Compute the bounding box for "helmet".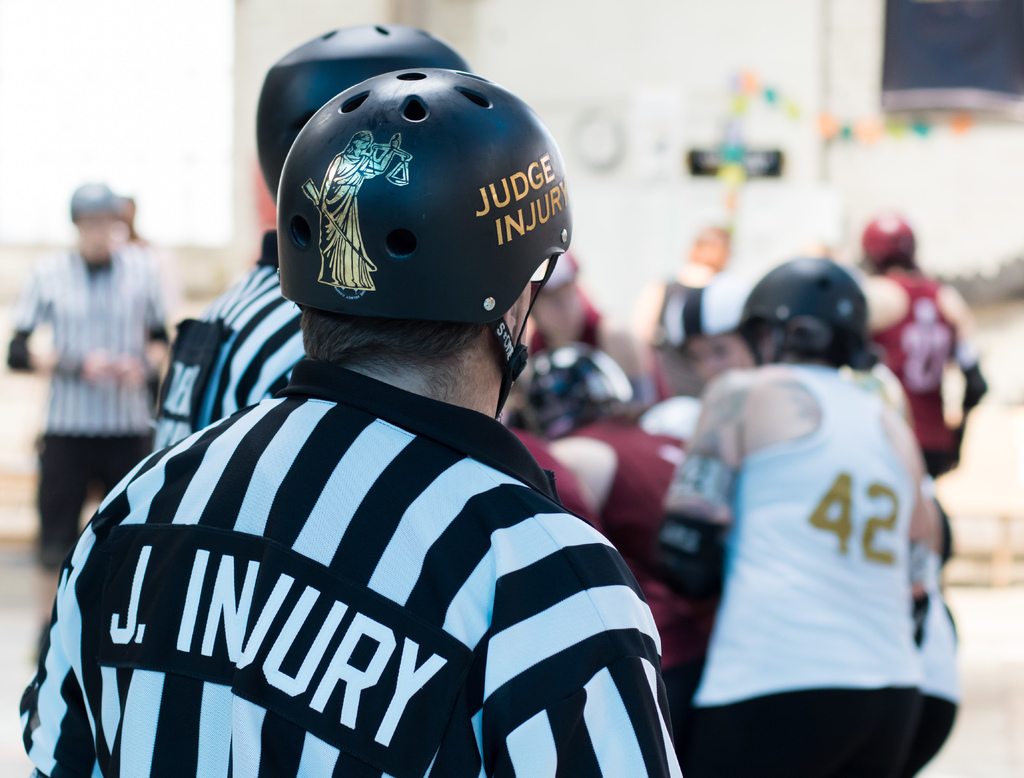
l=69, t=180, r=120, b=219.
